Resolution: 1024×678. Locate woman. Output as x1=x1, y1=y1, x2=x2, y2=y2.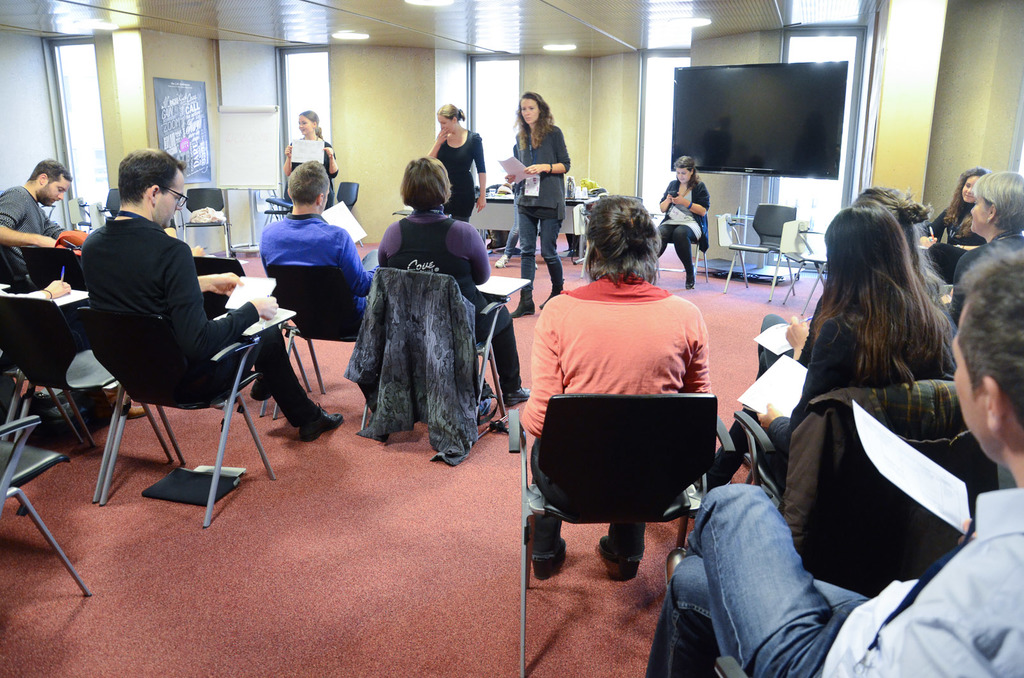
x1=433, y1=102, x2=495, y2=246.
